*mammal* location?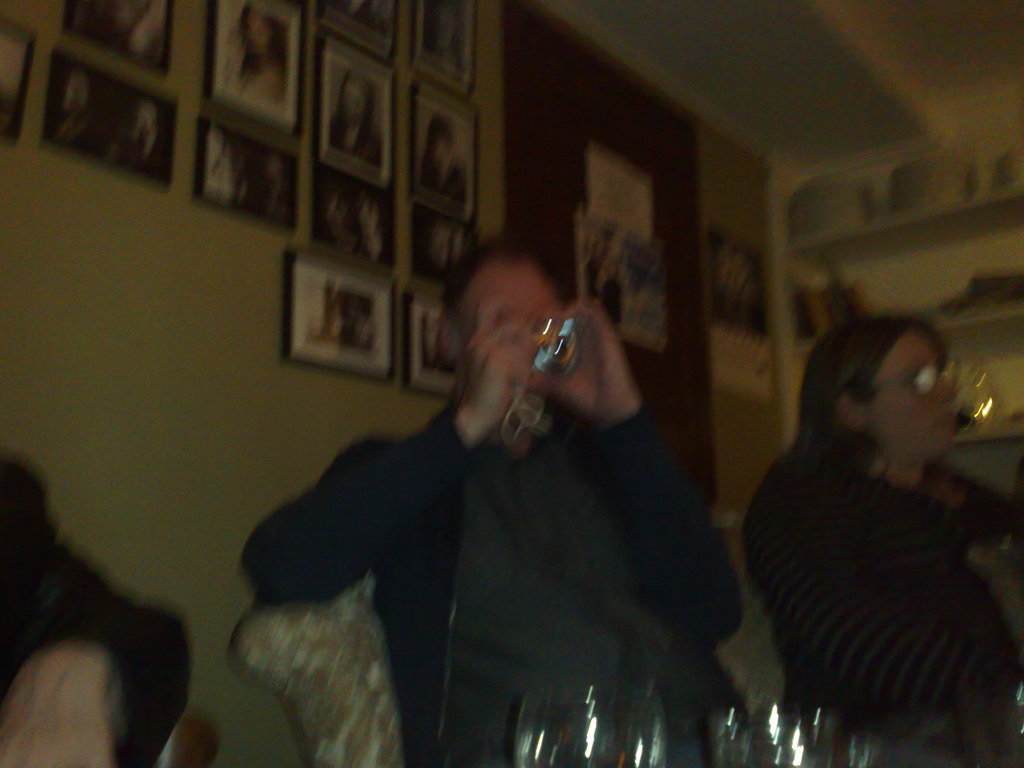
(238,236,737,767)
